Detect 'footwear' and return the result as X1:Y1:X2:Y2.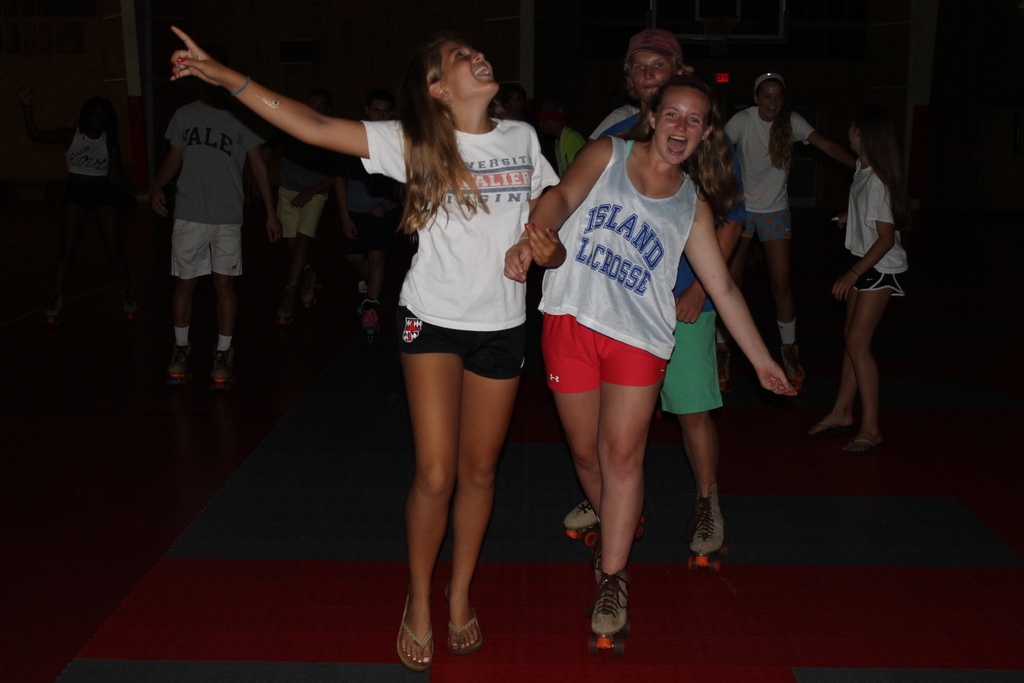
443:608:477:657.
